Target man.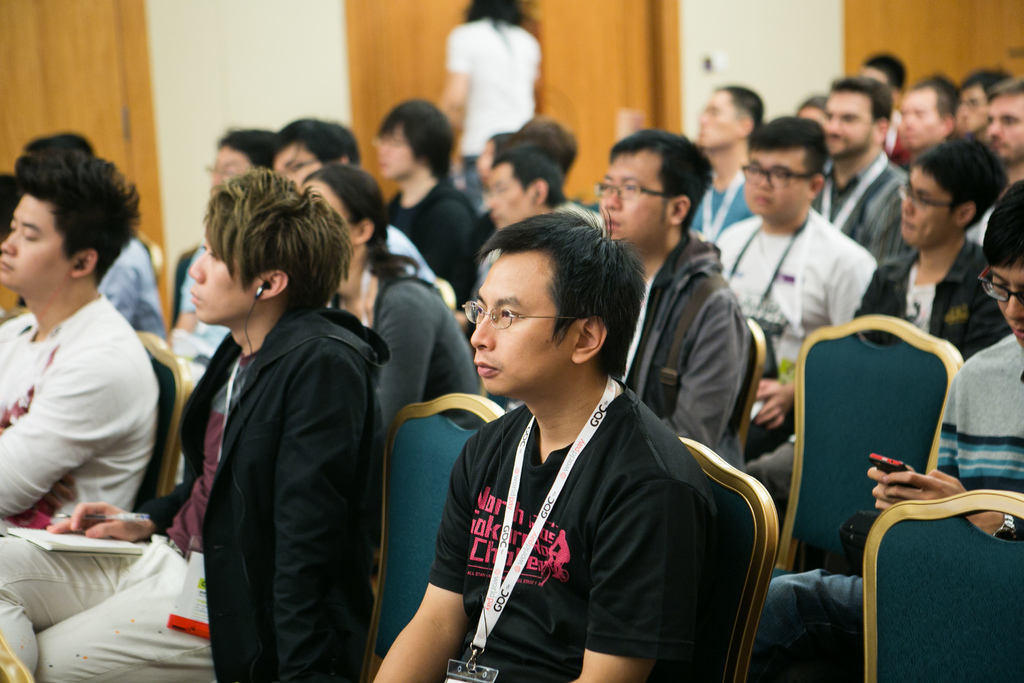
Target region: x1=24 y1=129 x2=170 y2=343.
